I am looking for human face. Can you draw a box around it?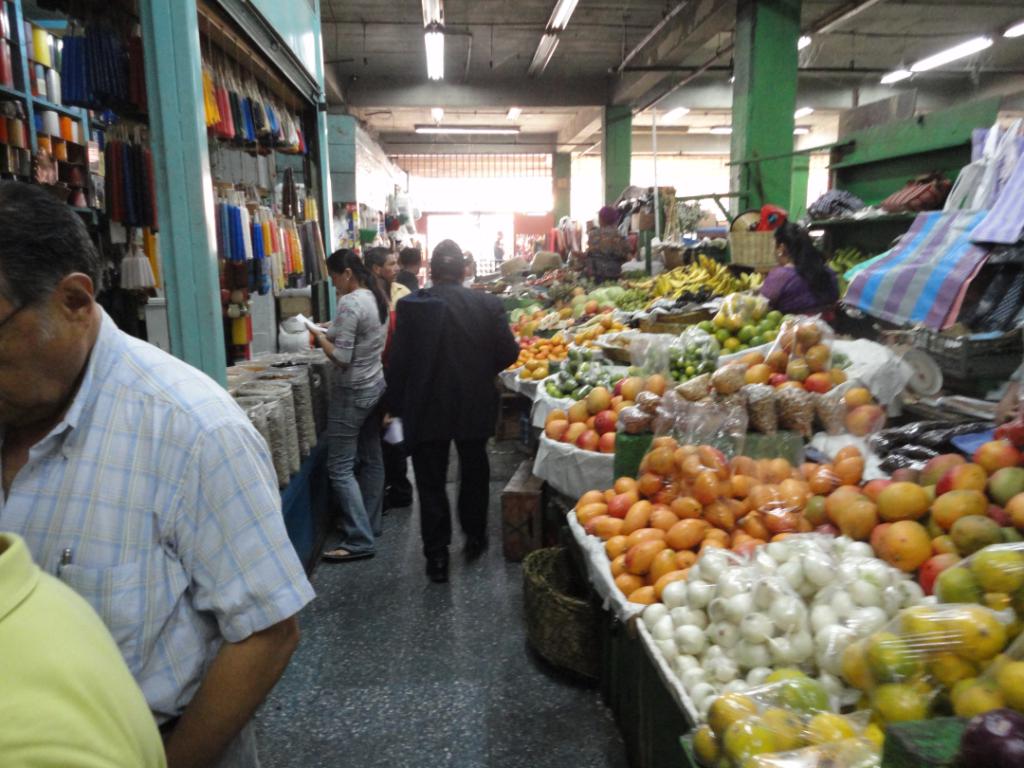
Sure, the bounding box is detection(0, 301, 65, 406).
